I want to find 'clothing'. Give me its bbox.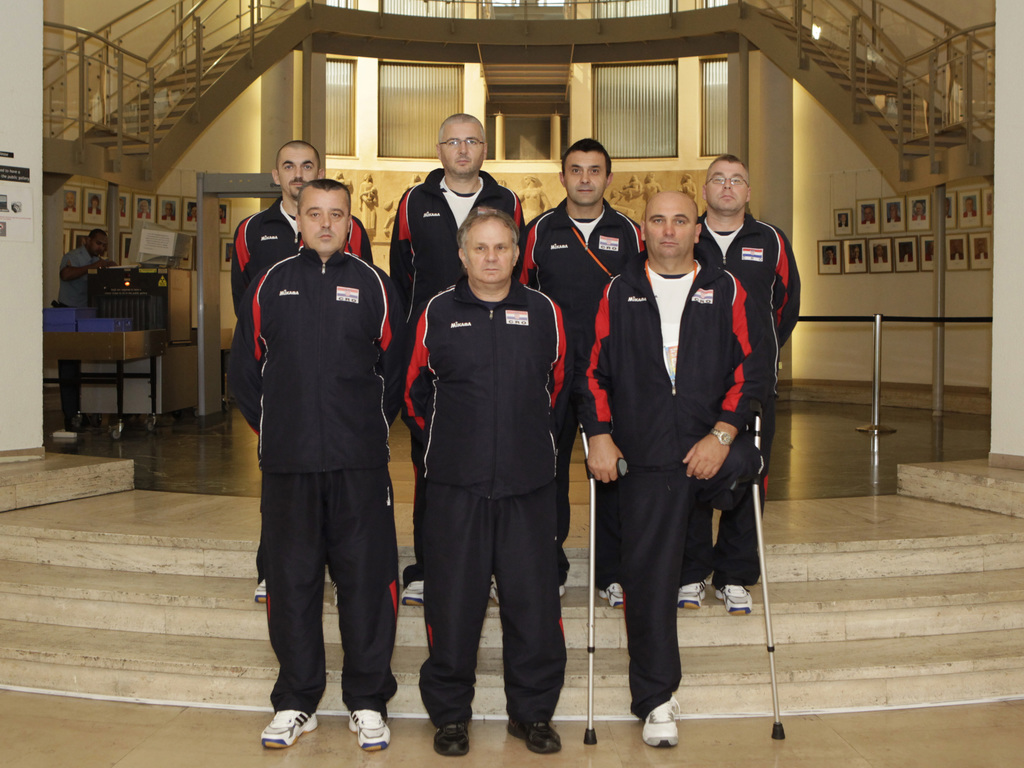
crop(375, 173, 530, 574).
